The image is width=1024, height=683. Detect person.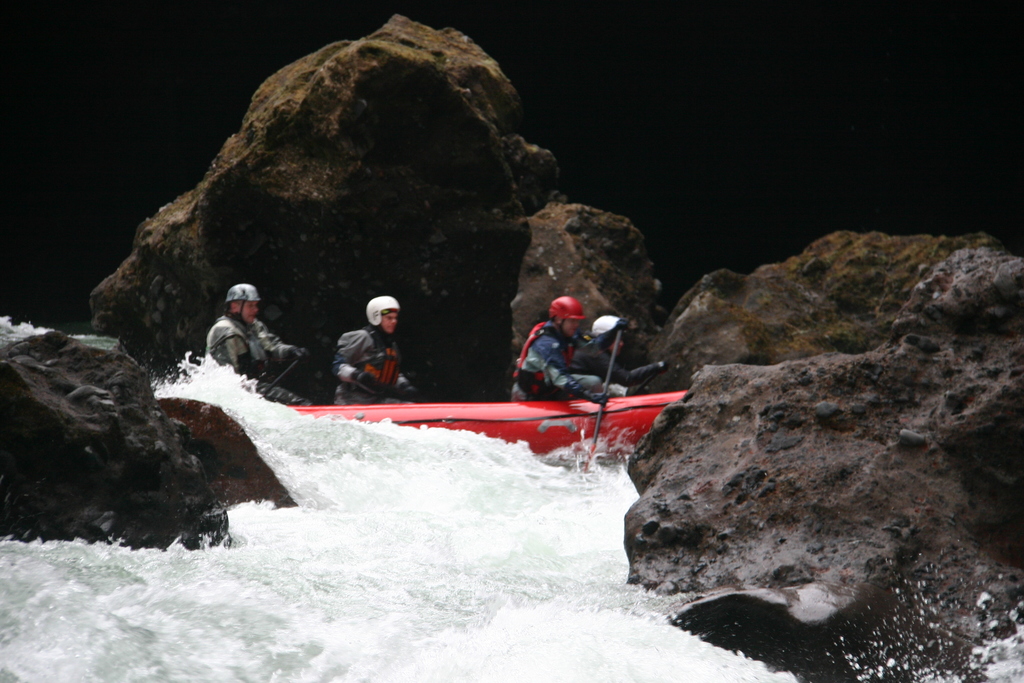
Detection: pyautogui.locateOnScreen(337, 289, 410, 404).
